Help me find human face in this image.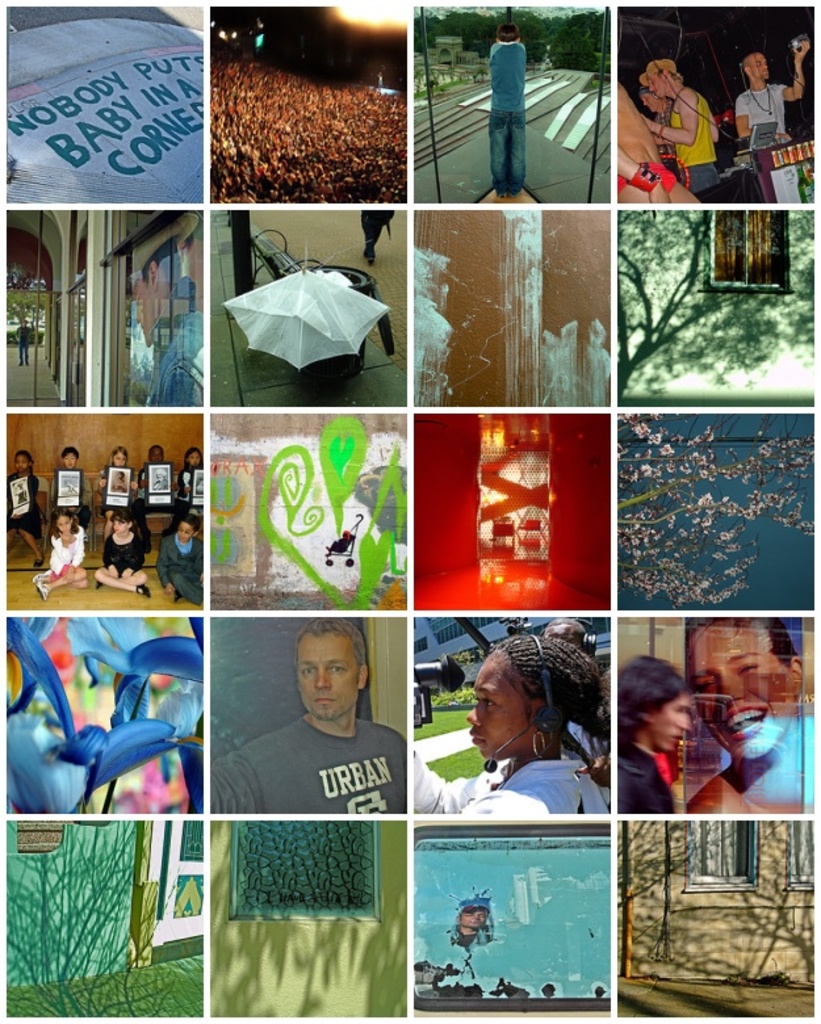
Found it: [649,72,663,95].
